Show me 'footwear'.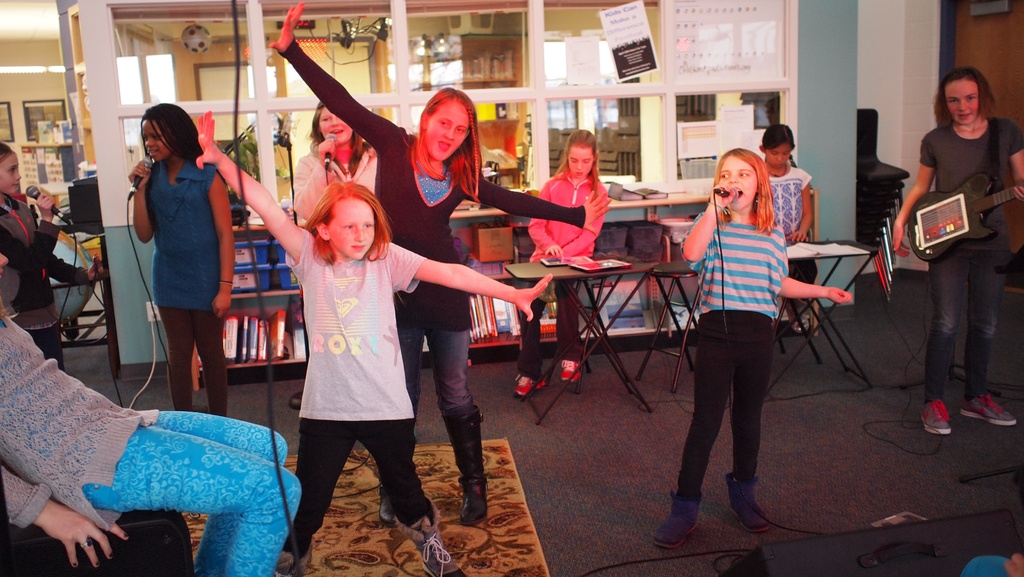
'footwear' is here: (511,368,552,399).
